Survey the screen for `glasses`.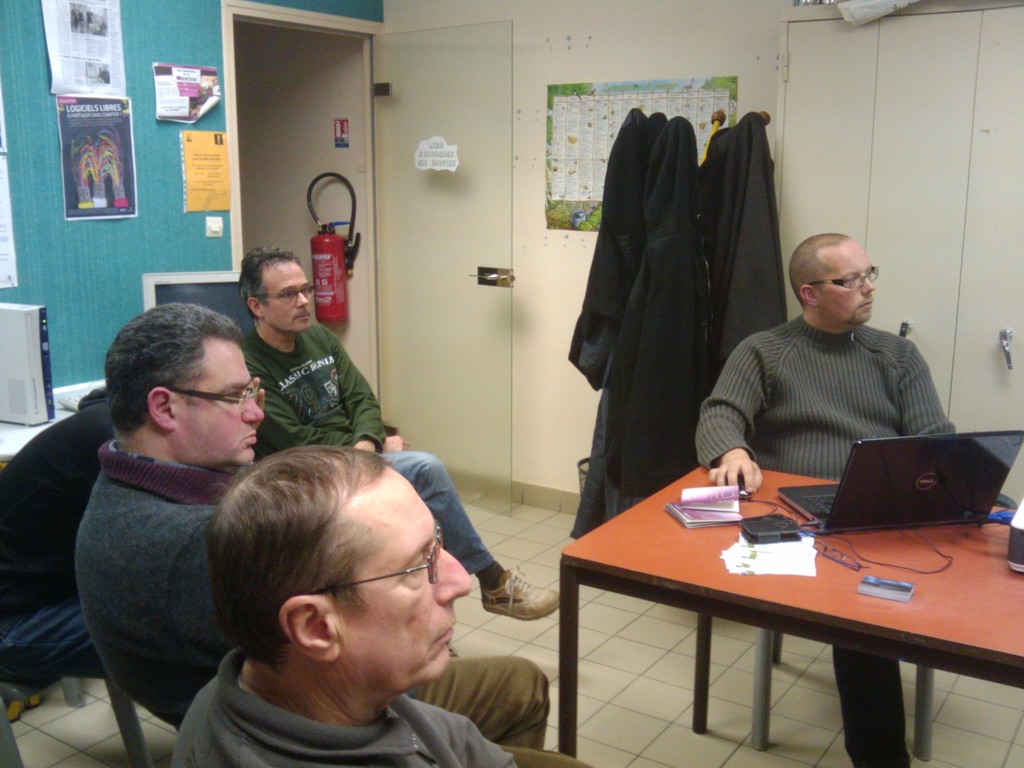
Survey found: region(803, 267, 880, 294).
